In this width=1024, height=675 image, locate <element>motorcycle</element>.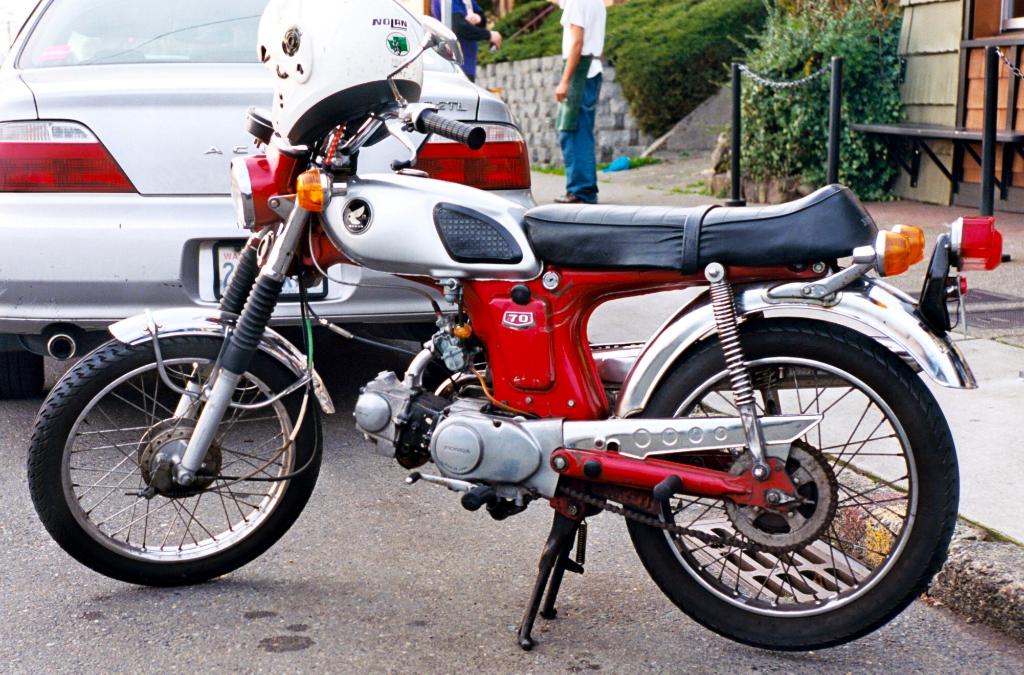
Bounding box: bbox=[92, 71, 941, 674].
